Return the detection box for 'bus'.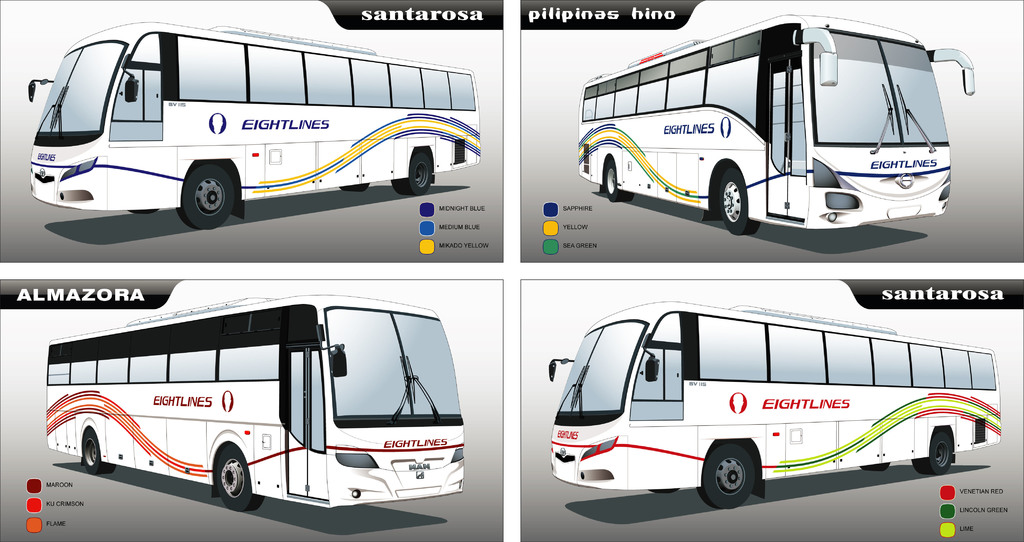
crop(20, 17, 481, 227).
